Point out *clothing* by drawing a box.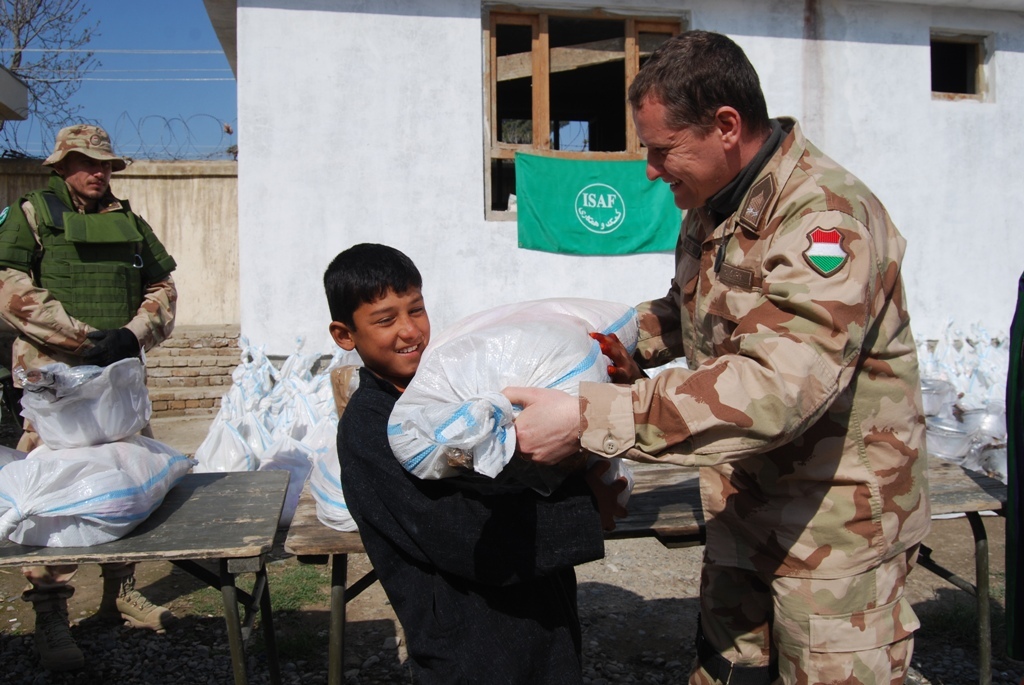
Rect(577, 111, 929, 684).
